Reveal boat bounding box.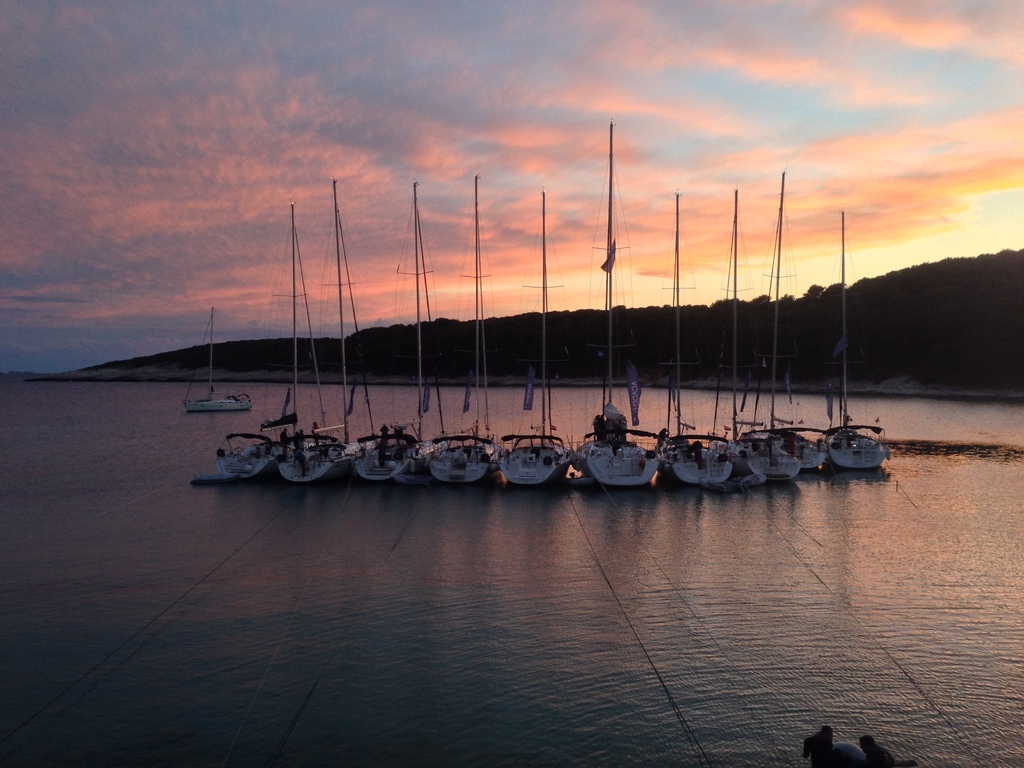
Revealed: 660,190,737,488.
